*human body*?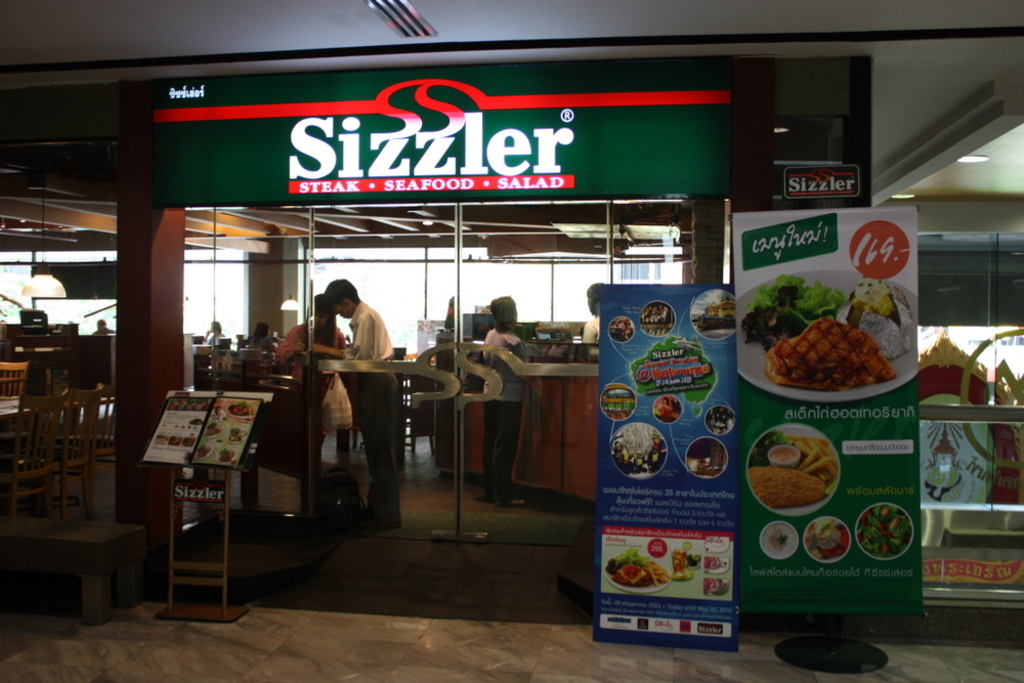
x1=475, y1=294, x2=561, y2=508
